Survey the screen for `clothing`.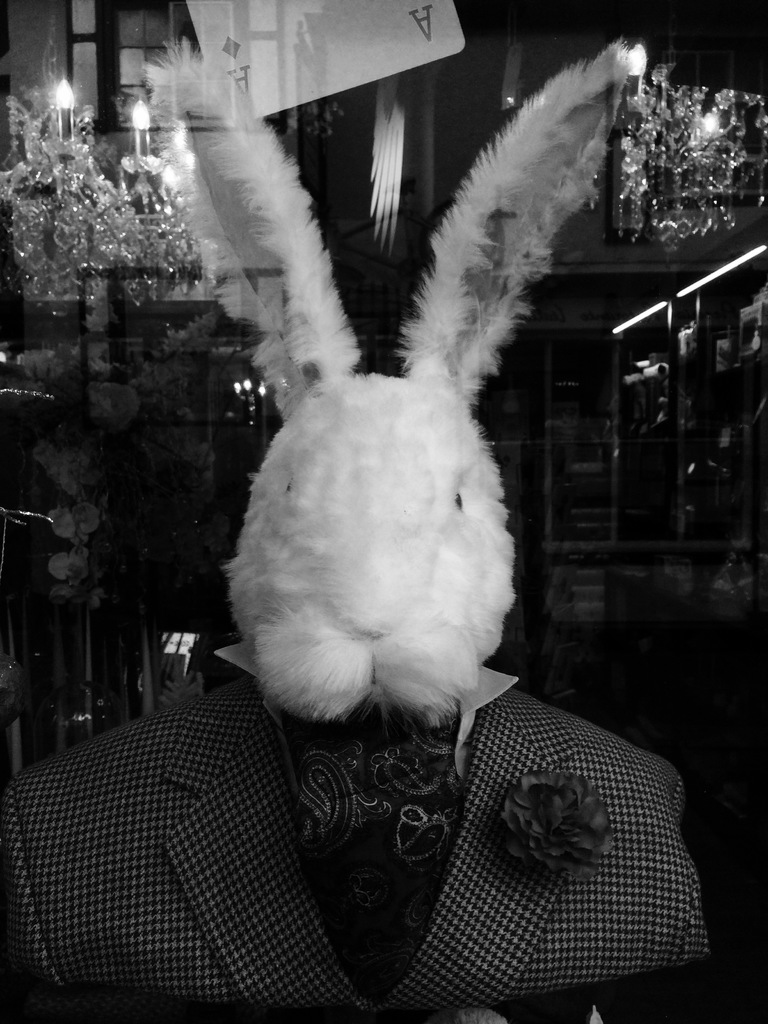
Survey found: 1, 625, 767, 1001.
